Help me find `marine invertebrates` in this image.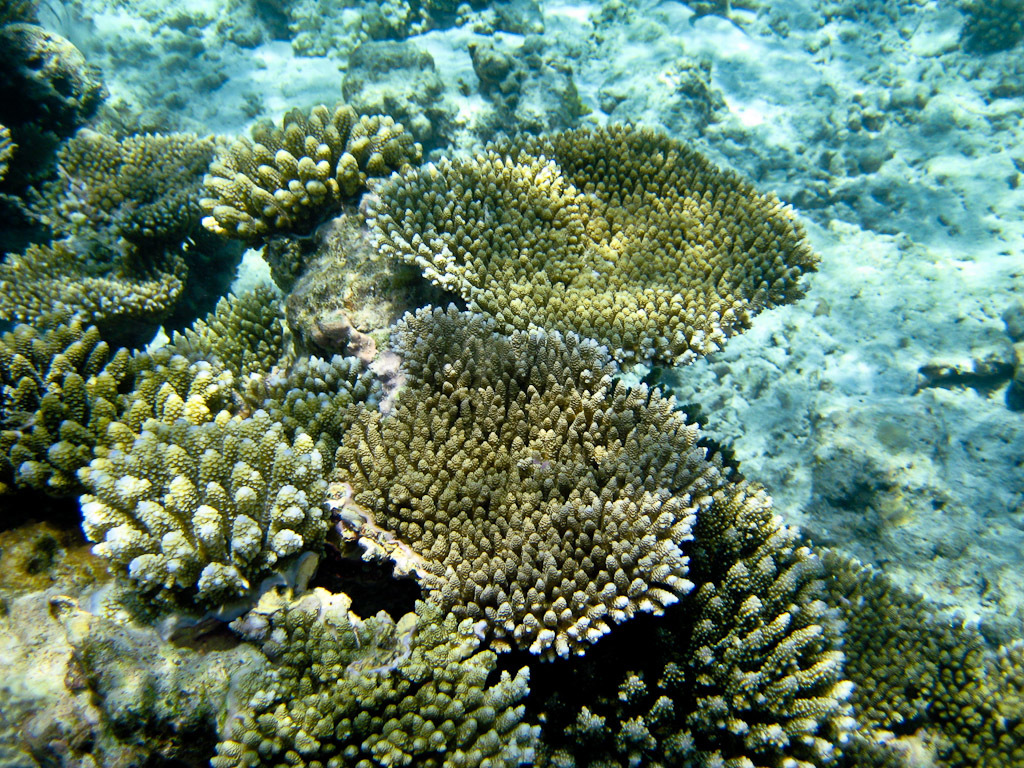
Found it: [x1=76, y1=400, x2=353, y2=634].
